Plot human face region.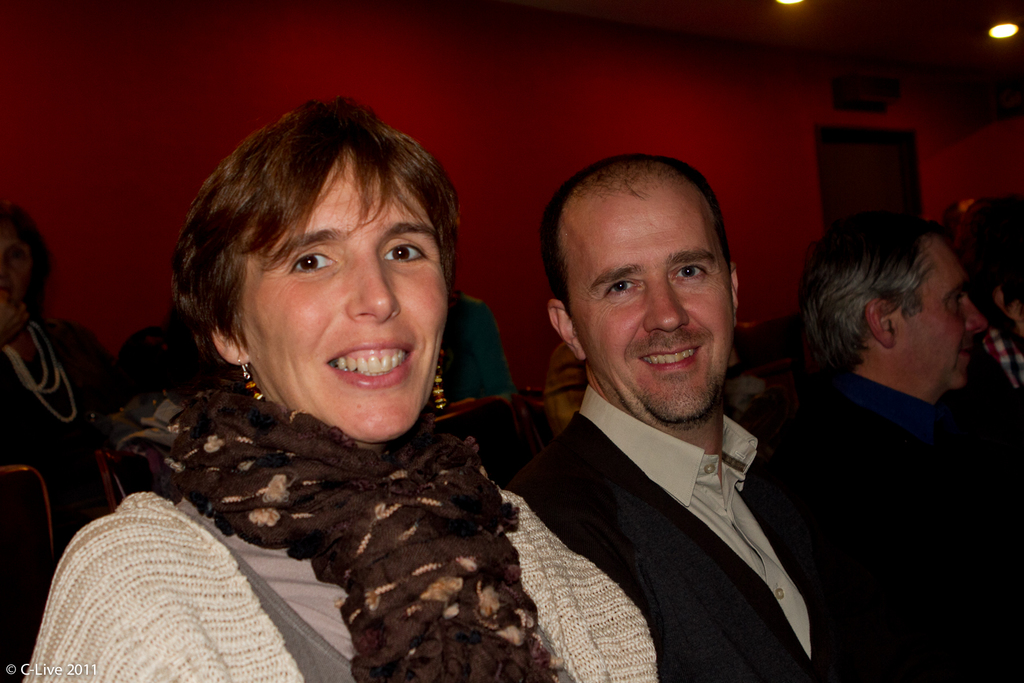
Plotted at select_region(893, 236, 995, 387).
